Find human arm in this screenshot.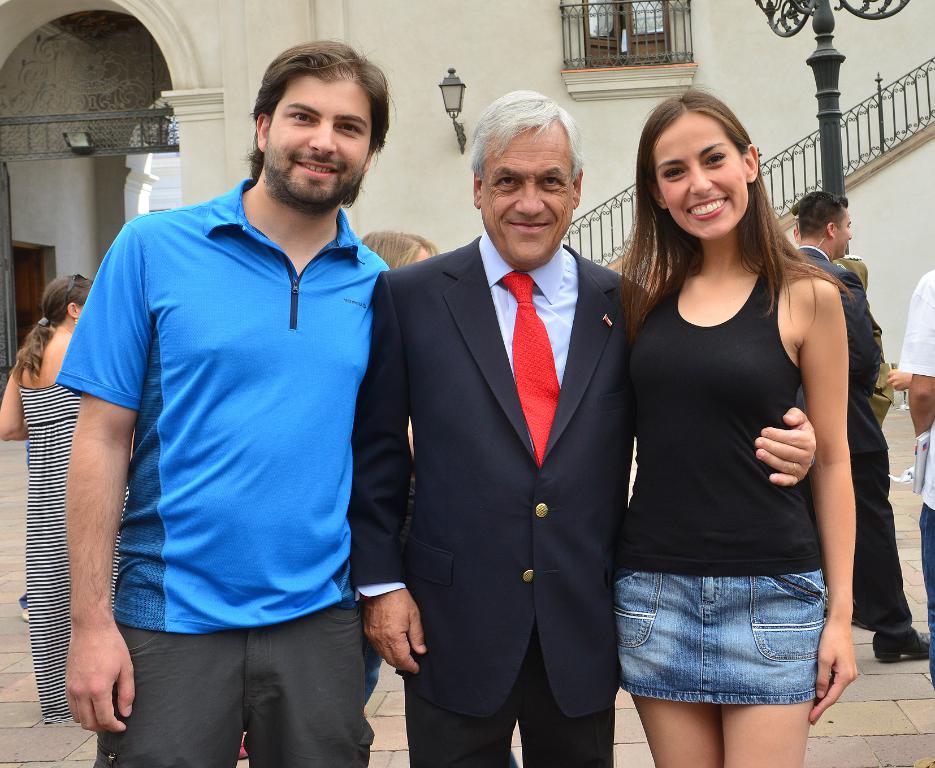
The bounding box for human arm is x1=351, y1=271, x2=430, y2=678.
